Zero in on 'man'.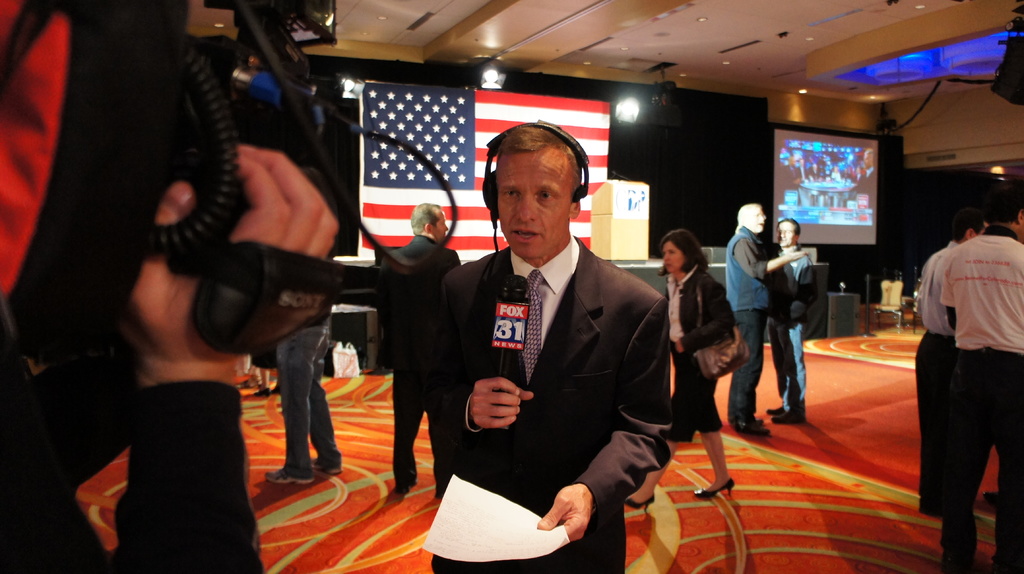
Zeroed in: 724 202 808 437.
